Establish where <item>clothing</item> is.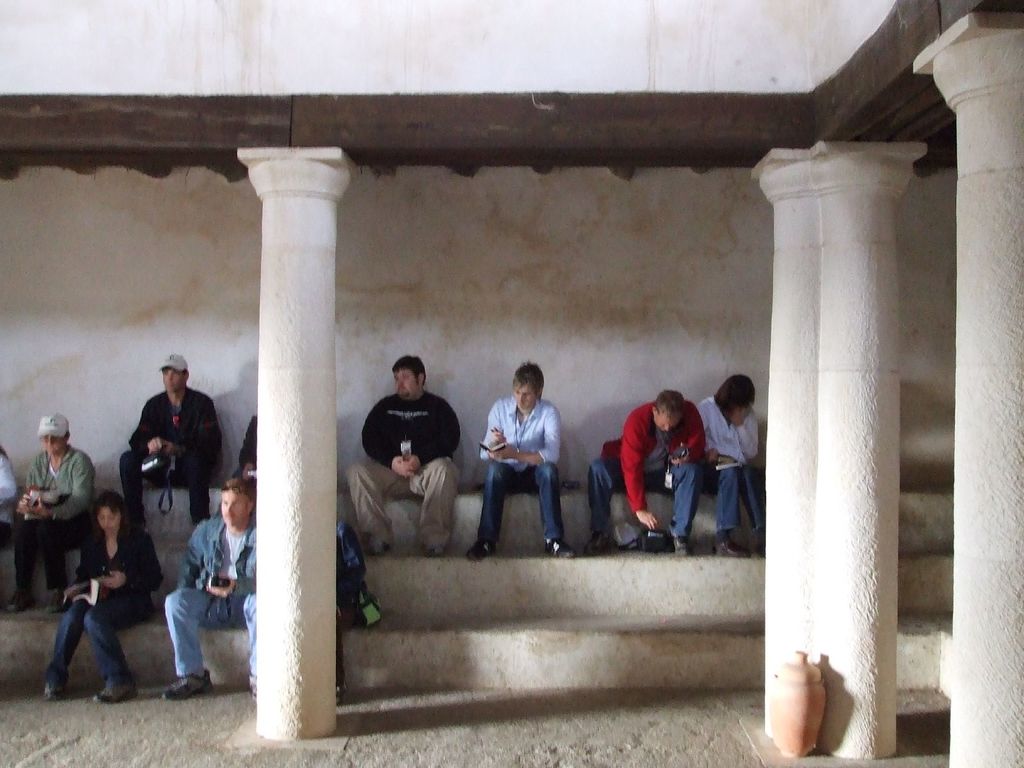
Established at box=[5, 437, 97, 590].
